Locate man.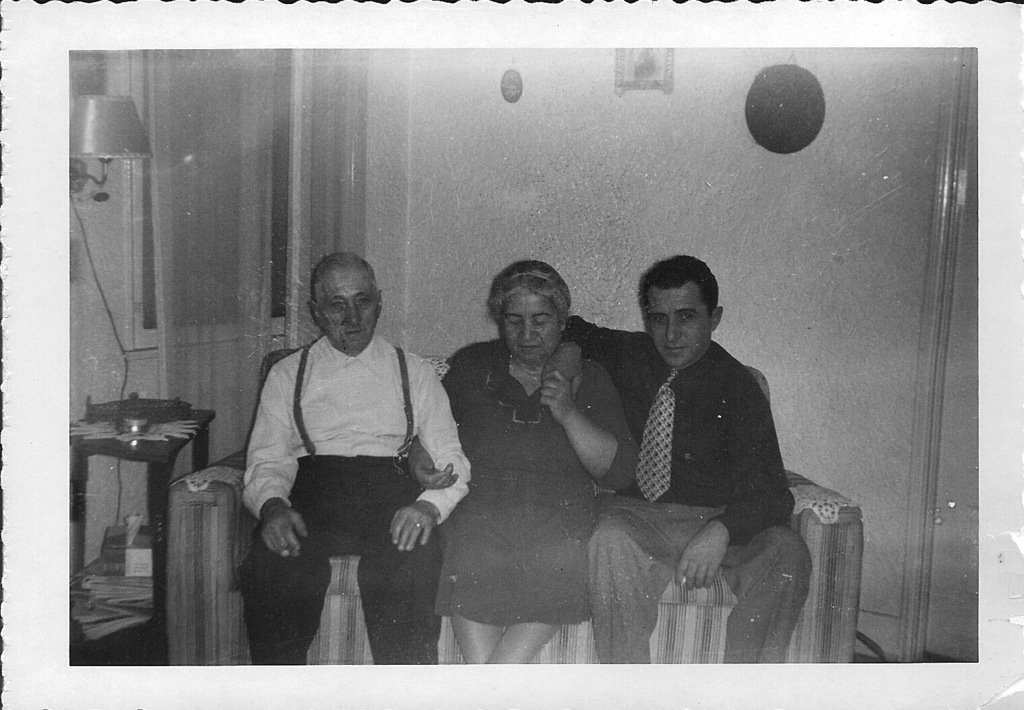
Bounding box: bbox=(590, 251, 819, 643).
